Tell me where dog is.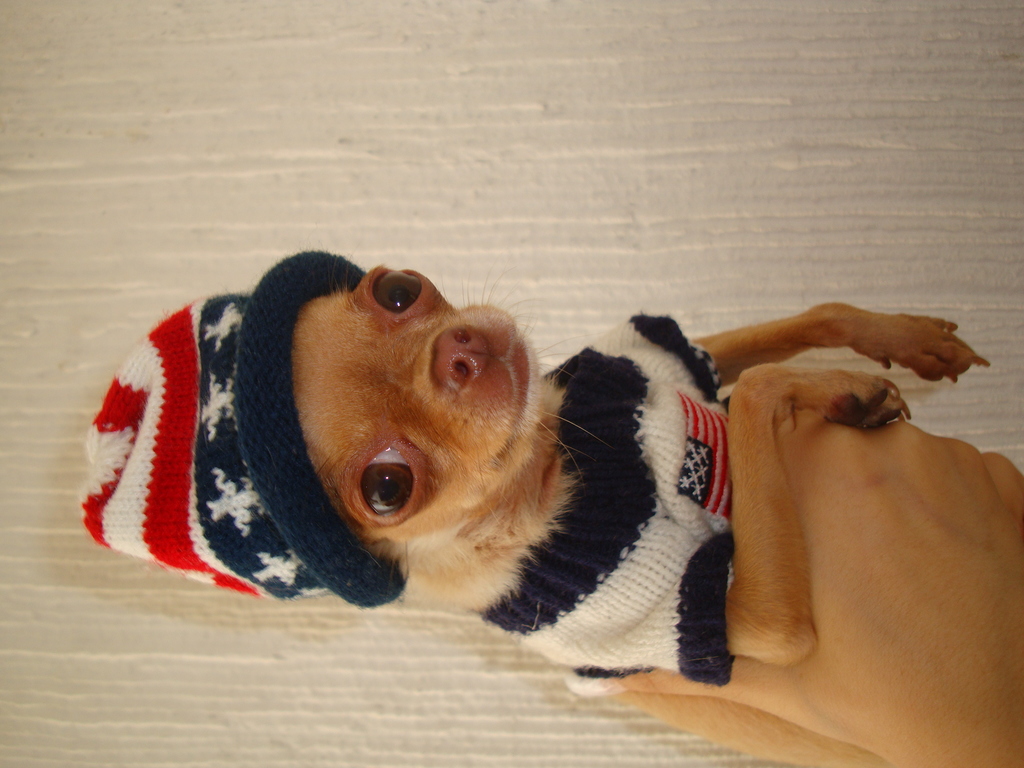
dog is at Rect(77, 246, 1023, 767).
